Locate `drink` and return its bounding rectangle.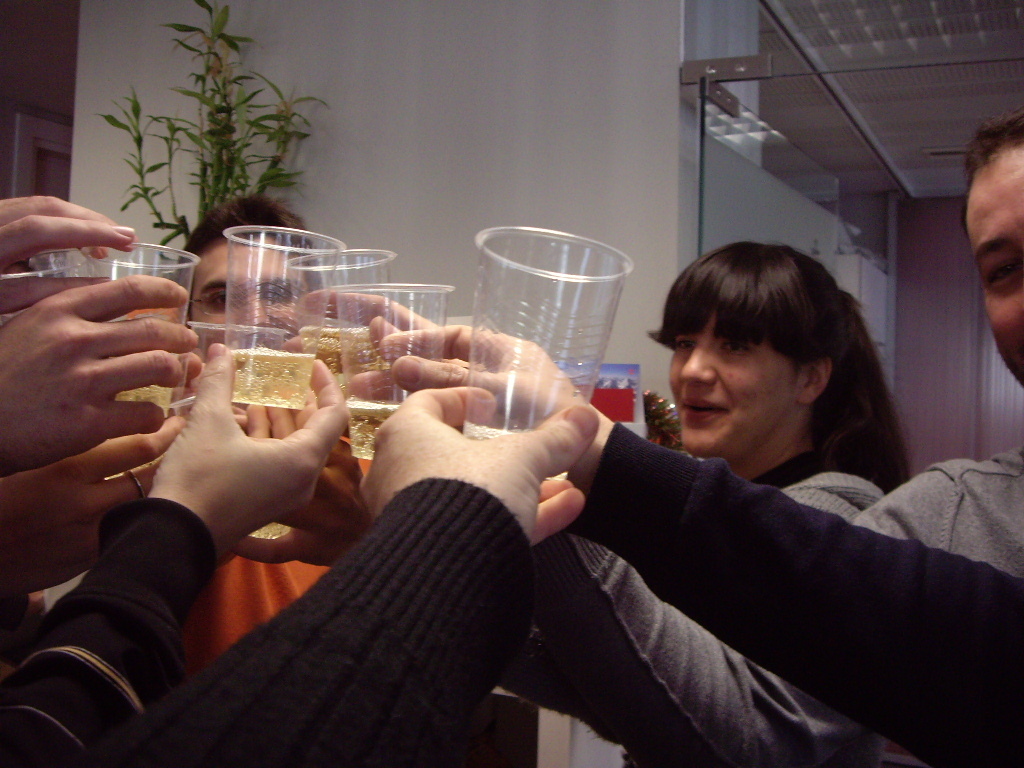
left=297, top=333, right=385, bottom=372.
